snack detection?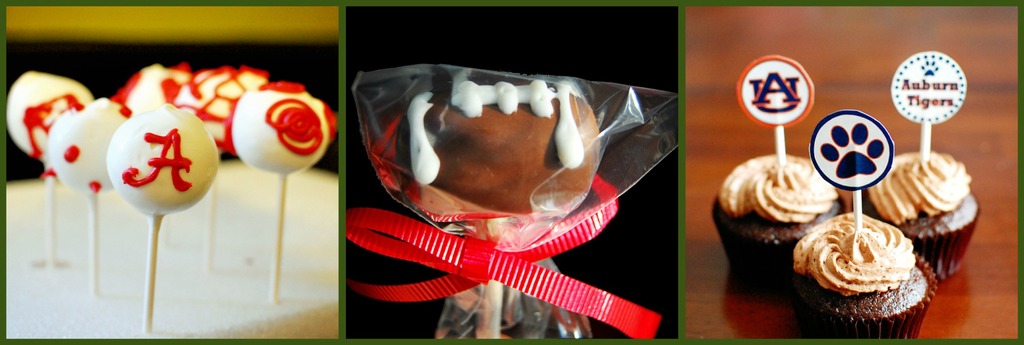
<region>795, 212, 935, 341</region>
